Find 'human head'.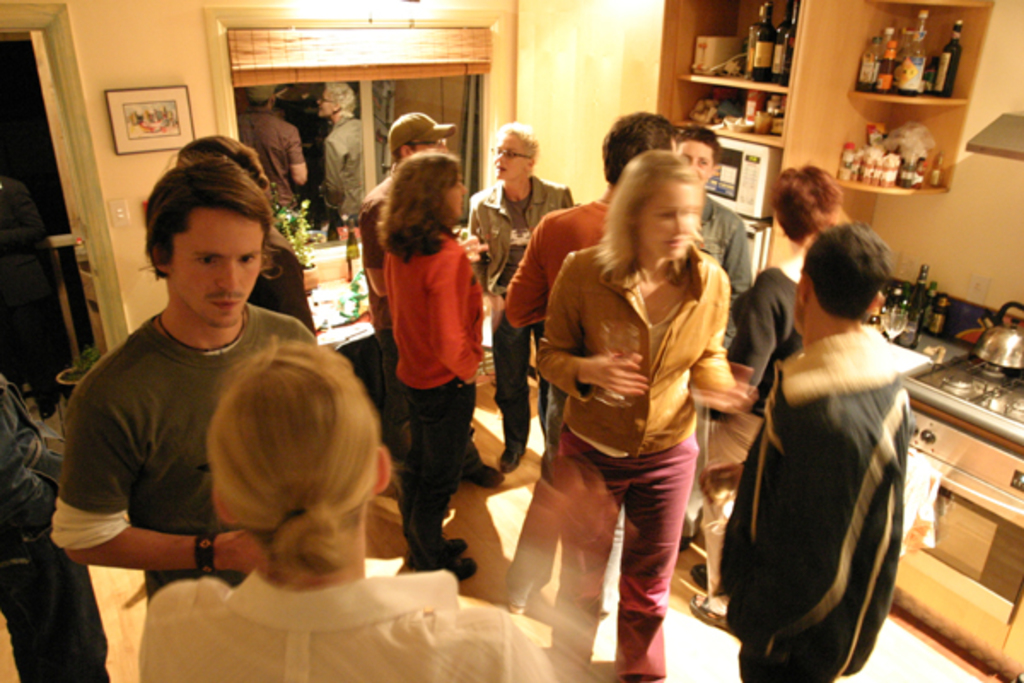
386/113/461/161.
